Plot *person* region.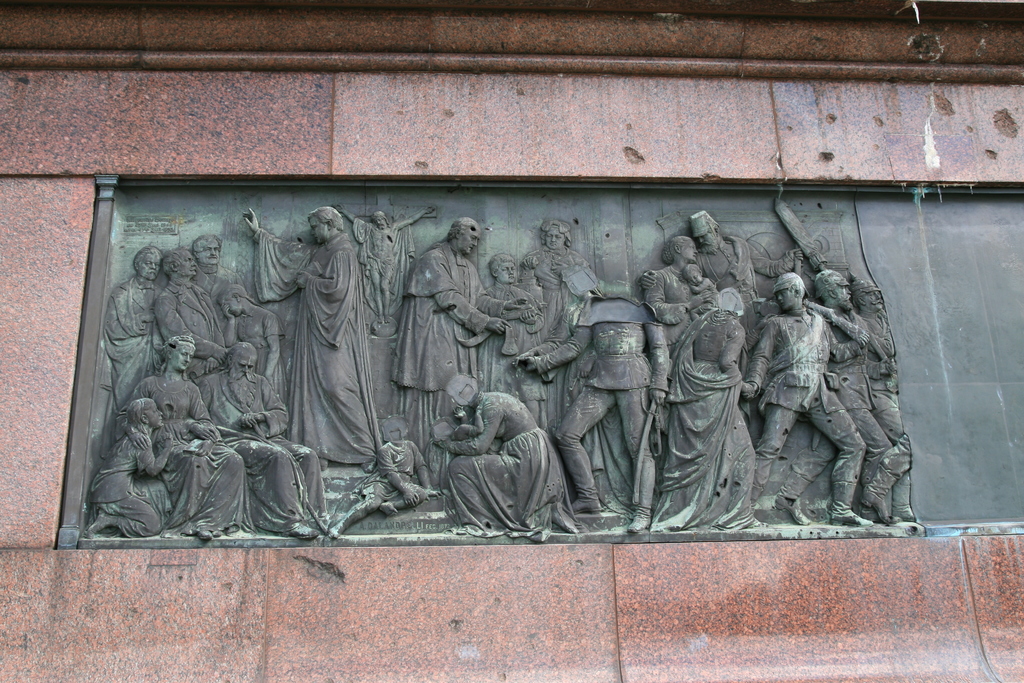
Plotted at (x1=105, y1=243, x2=165, y2=452).
